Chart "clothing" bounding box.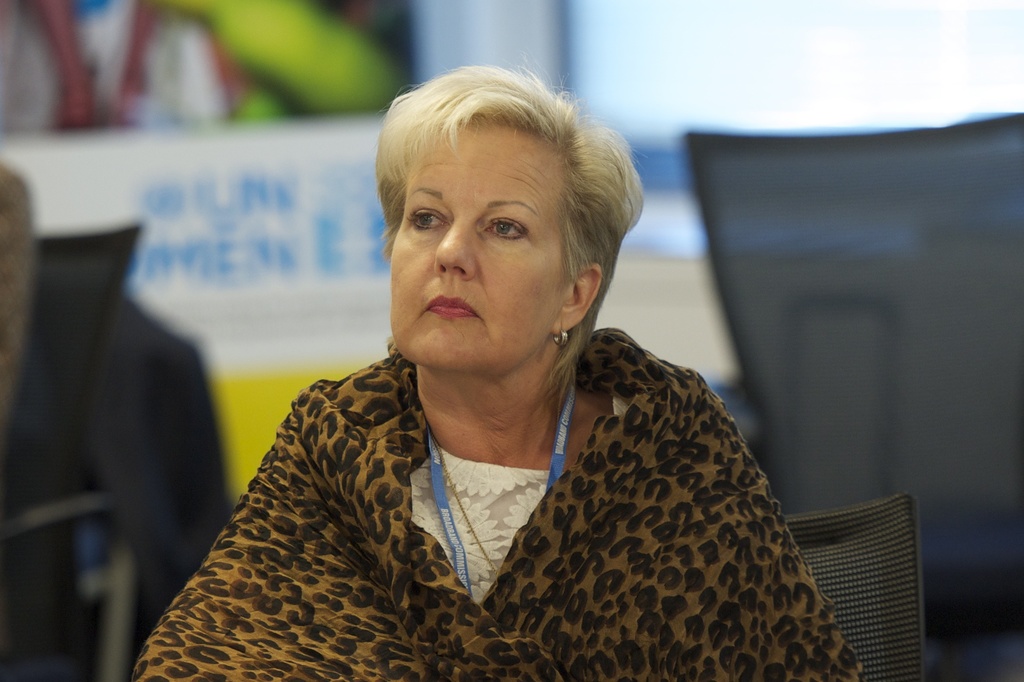
Charted: select_region(147, 335, 857, 665).
